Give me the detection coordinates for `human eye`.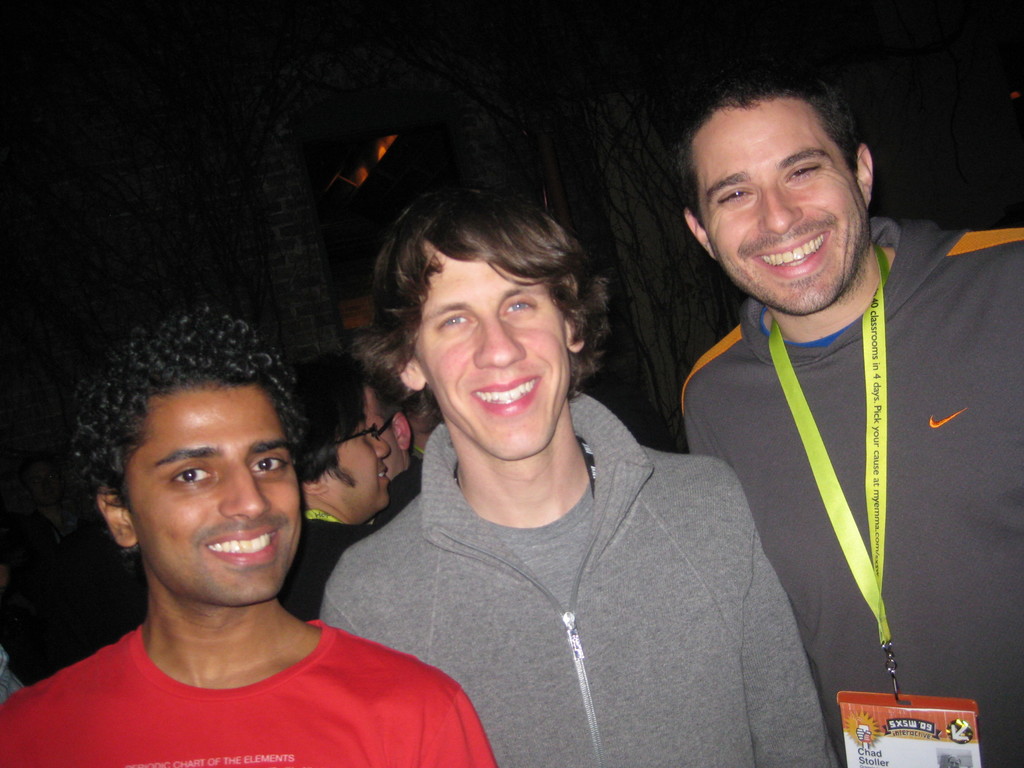
l=435, t=309, r=479, b=336.
